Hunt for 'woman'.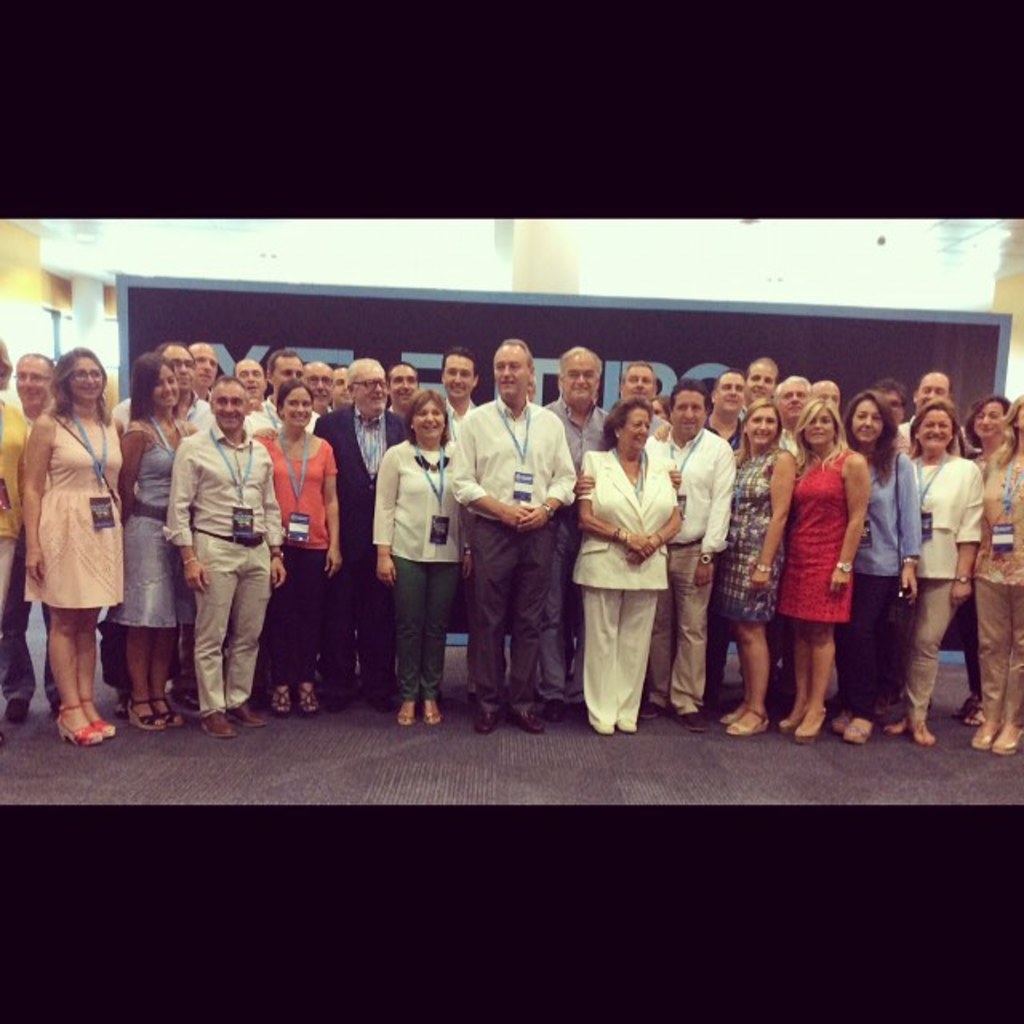
Hunted down at region(722, 398, 797, 738).
